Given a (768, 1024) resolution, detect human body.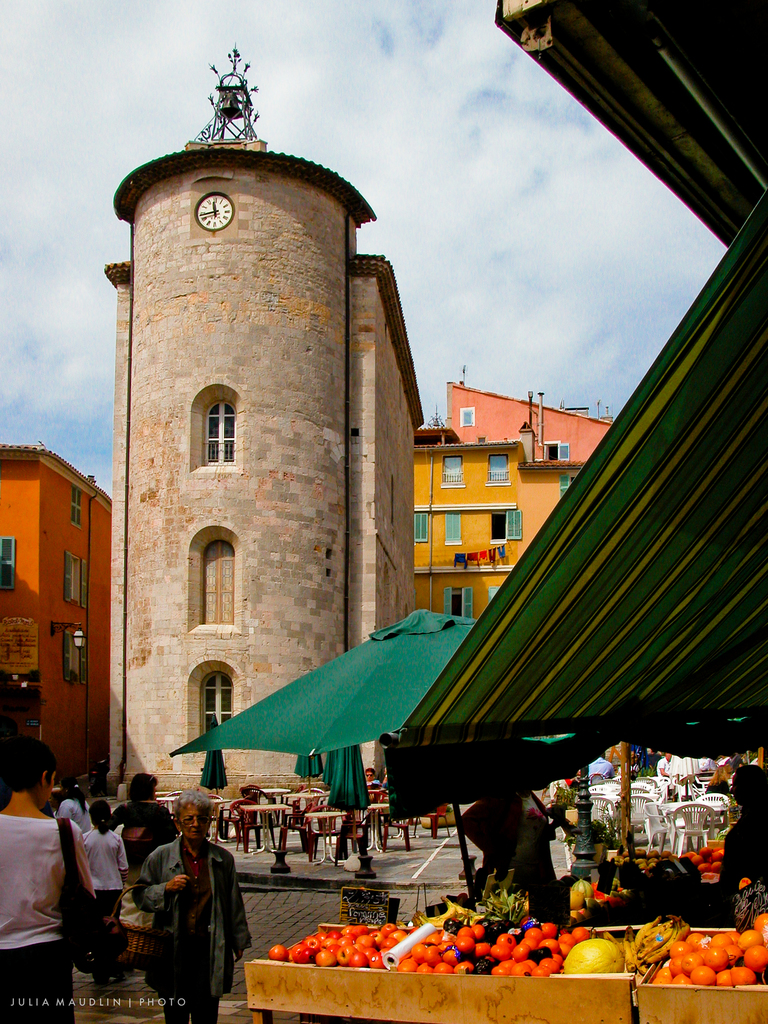
x1=134 y1=796 x2=246 y2=1011.
